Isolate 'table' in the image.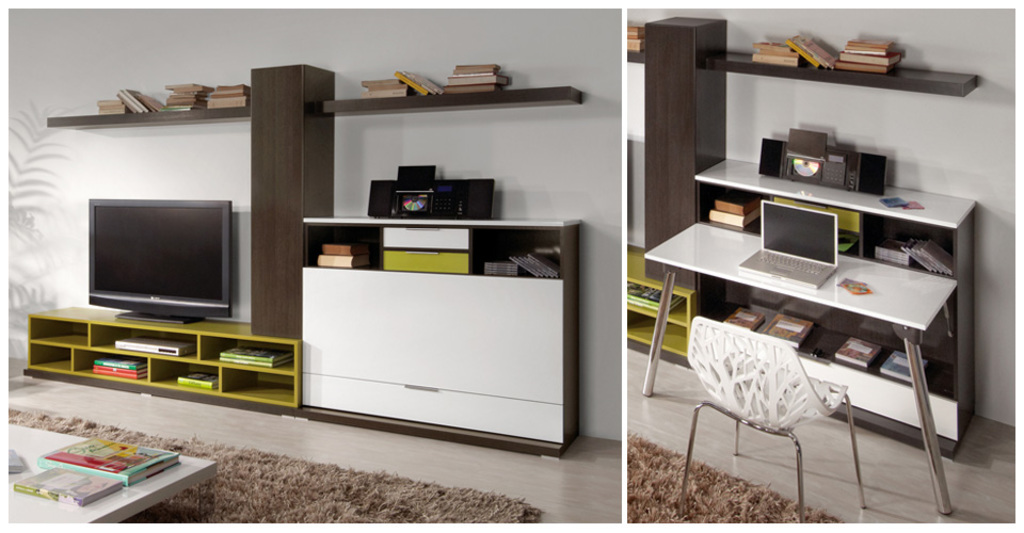
Isolated region: Rect(7, 421, 210, 528).
